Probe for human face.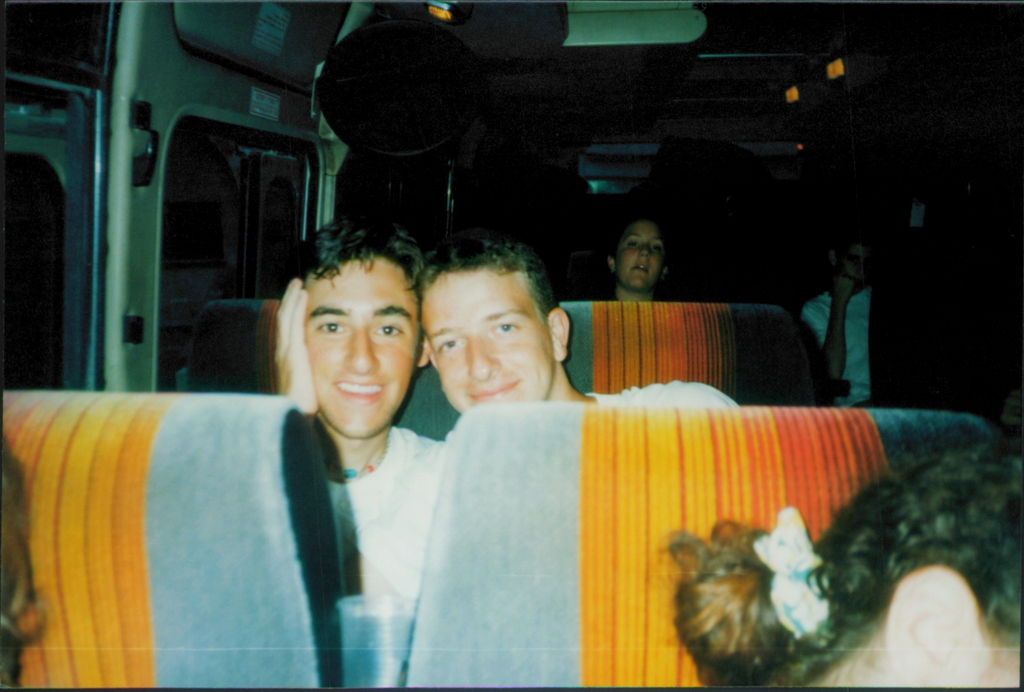
Probe result: select_region(305, 280, 408, 444).
